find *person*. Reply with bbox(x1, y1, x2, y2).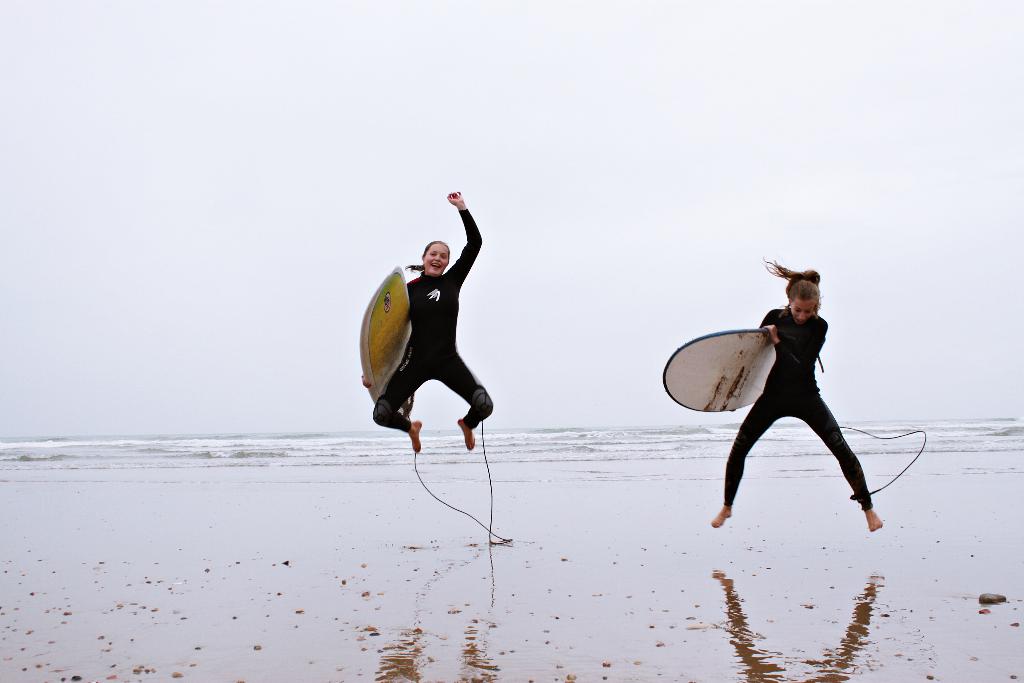
bbox(362, 190, 495, 453).
